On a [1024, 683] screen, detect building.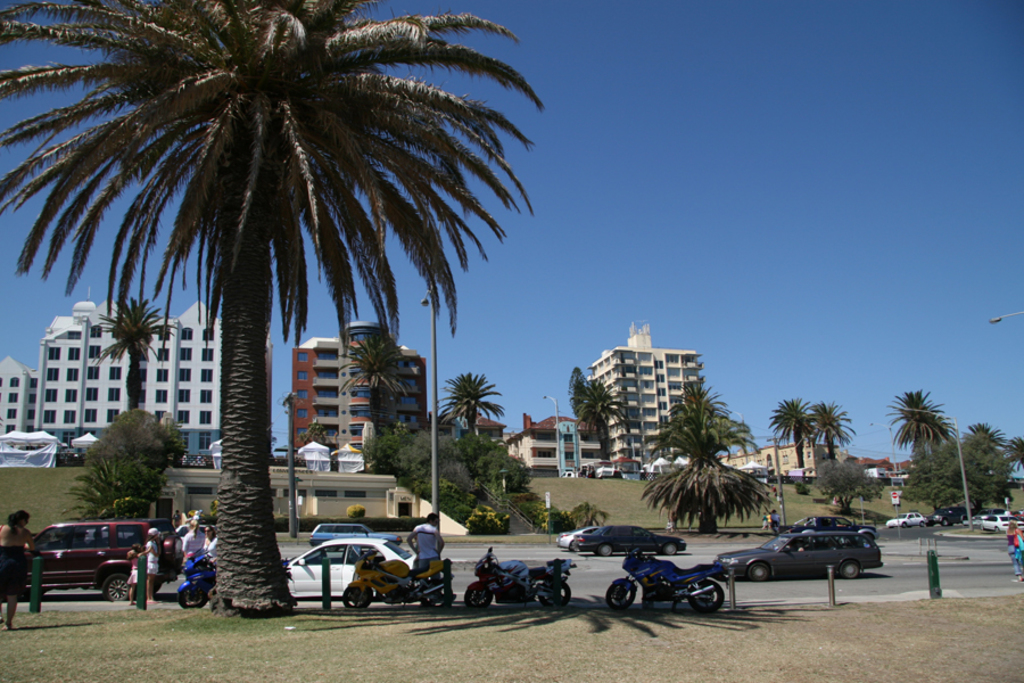
<region>0, 301, 276, 467</region>.
